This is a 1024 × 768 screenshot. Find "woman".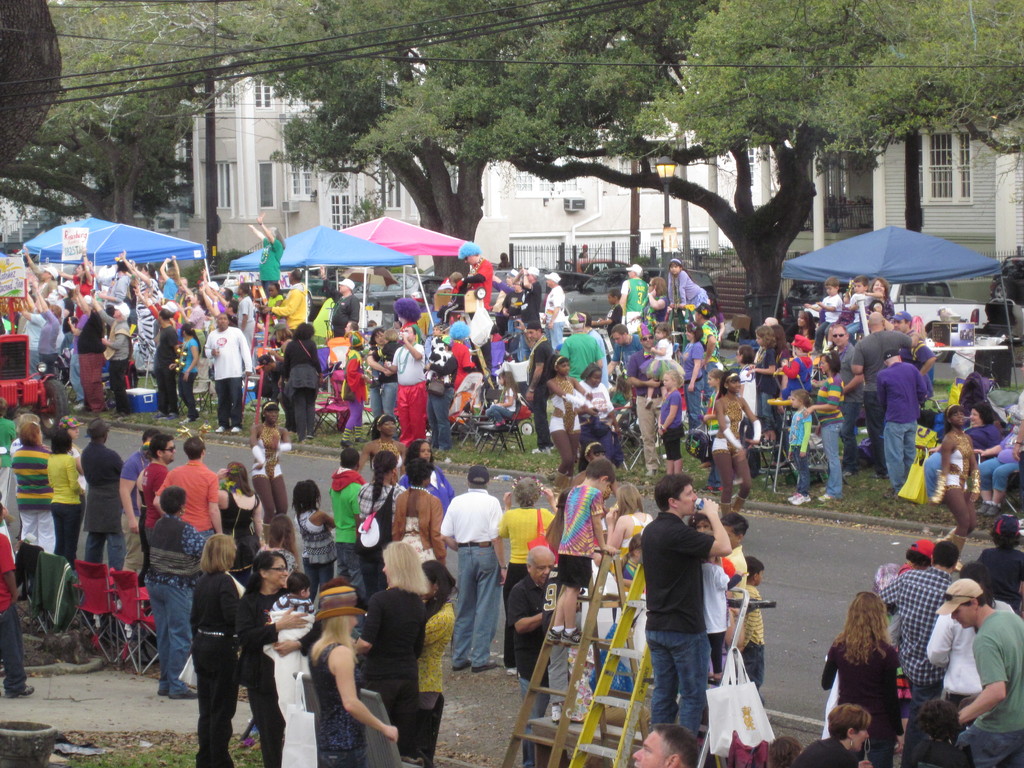
Bounding box: crop(805, 353, 845, 496).
